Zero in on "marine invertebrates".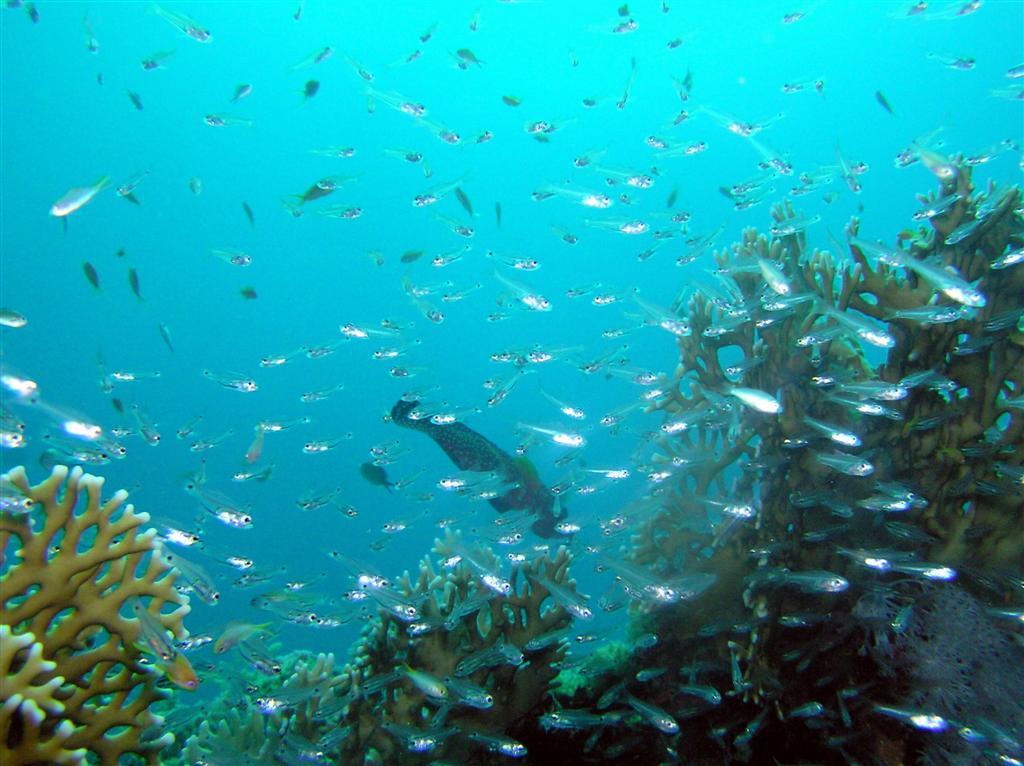
Zeroed in: {"left": 470, "top": 2, "right": 484, "bottom": 32}.
